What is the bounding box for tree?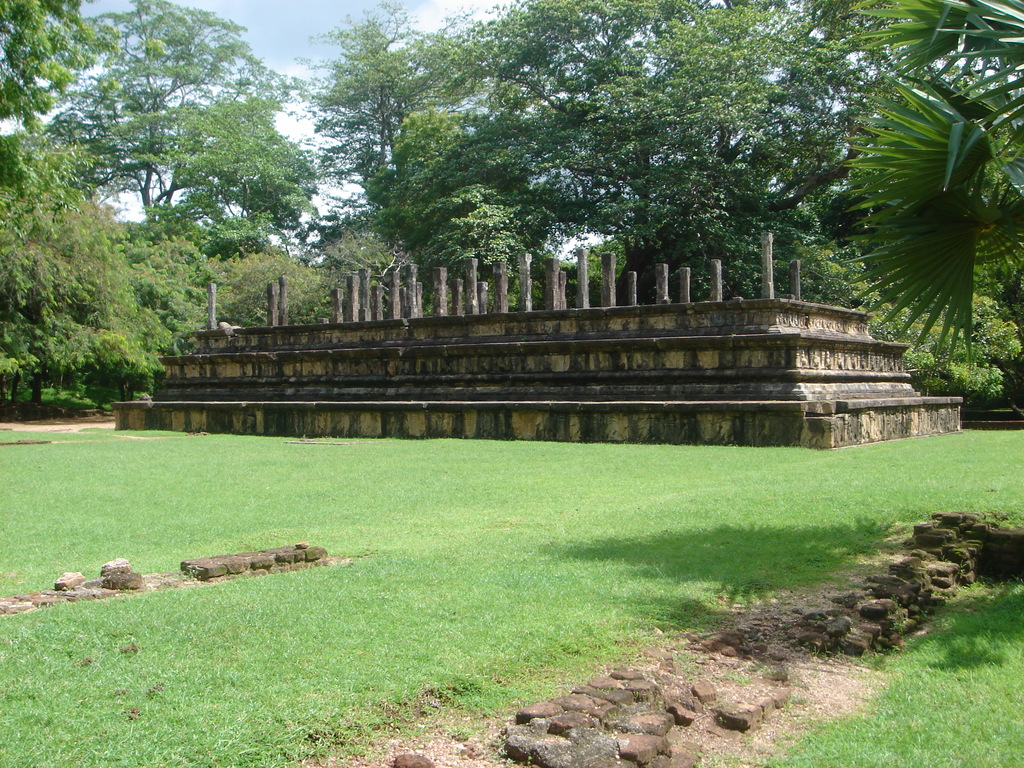
272:6:513:317.
